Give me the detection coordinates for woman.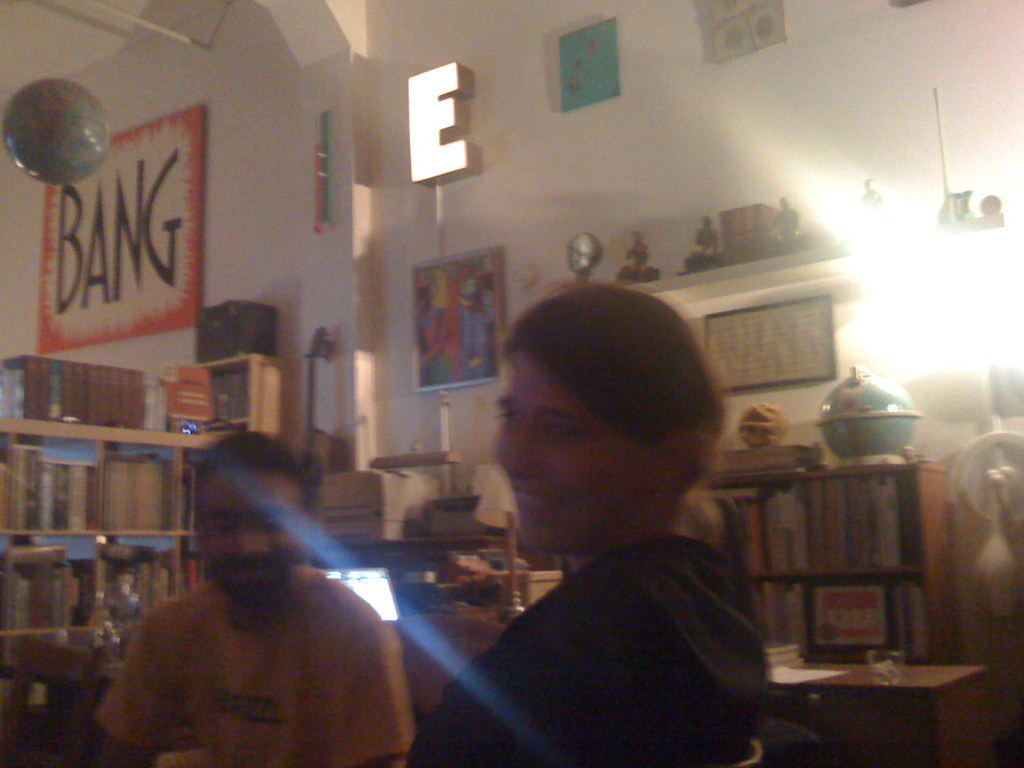
403 282 776 767.
